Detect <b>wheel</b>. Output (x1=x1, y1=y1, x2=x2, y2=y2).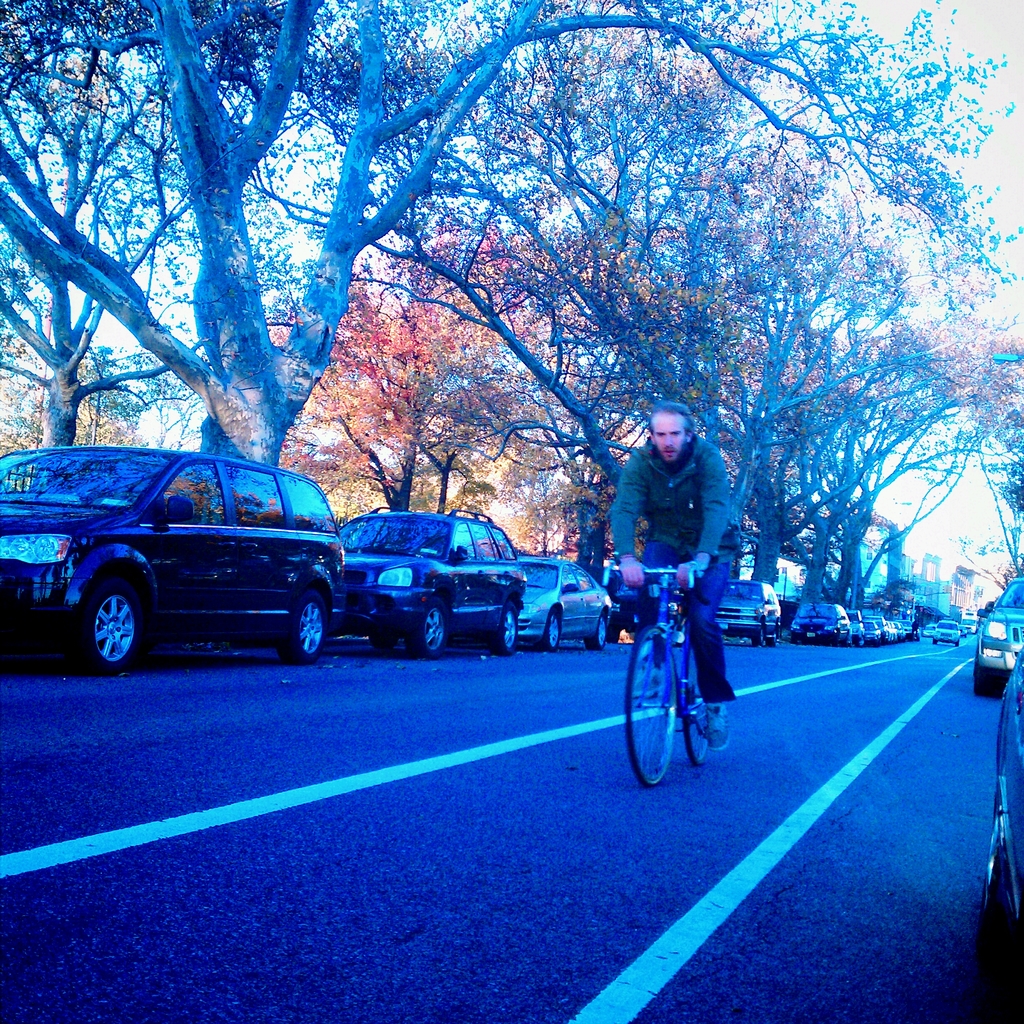
(x1=54, y1=562, x2=157, y2=672).
